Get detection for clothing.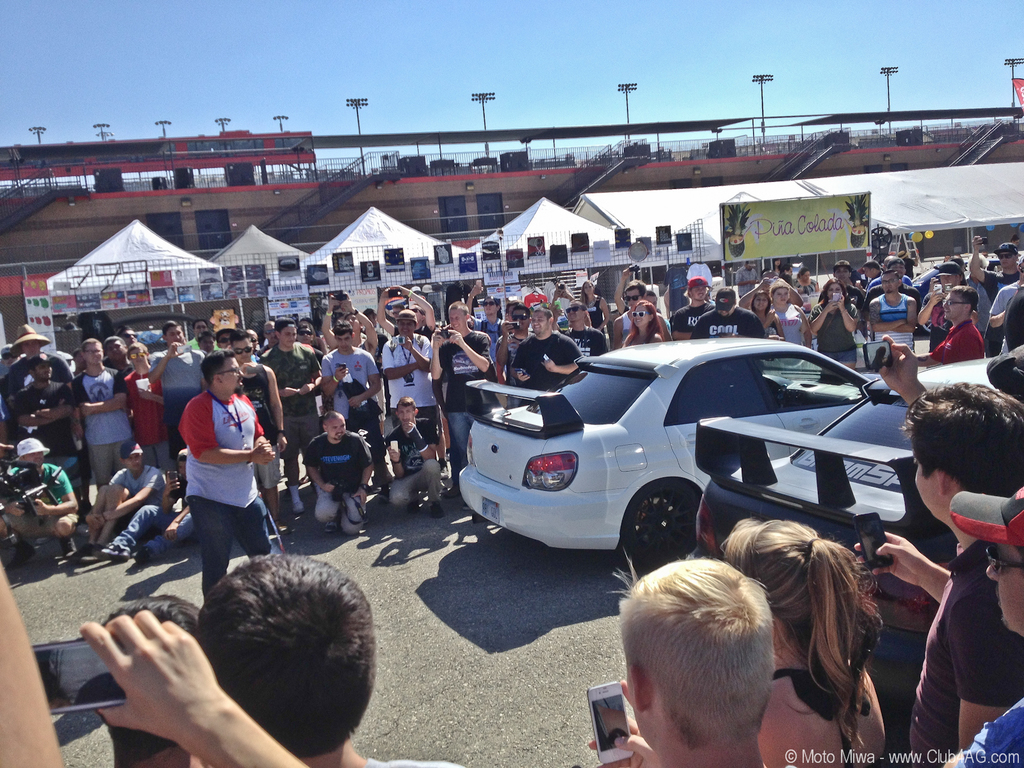
Detection: locate(985, 279, 1021, 356).
